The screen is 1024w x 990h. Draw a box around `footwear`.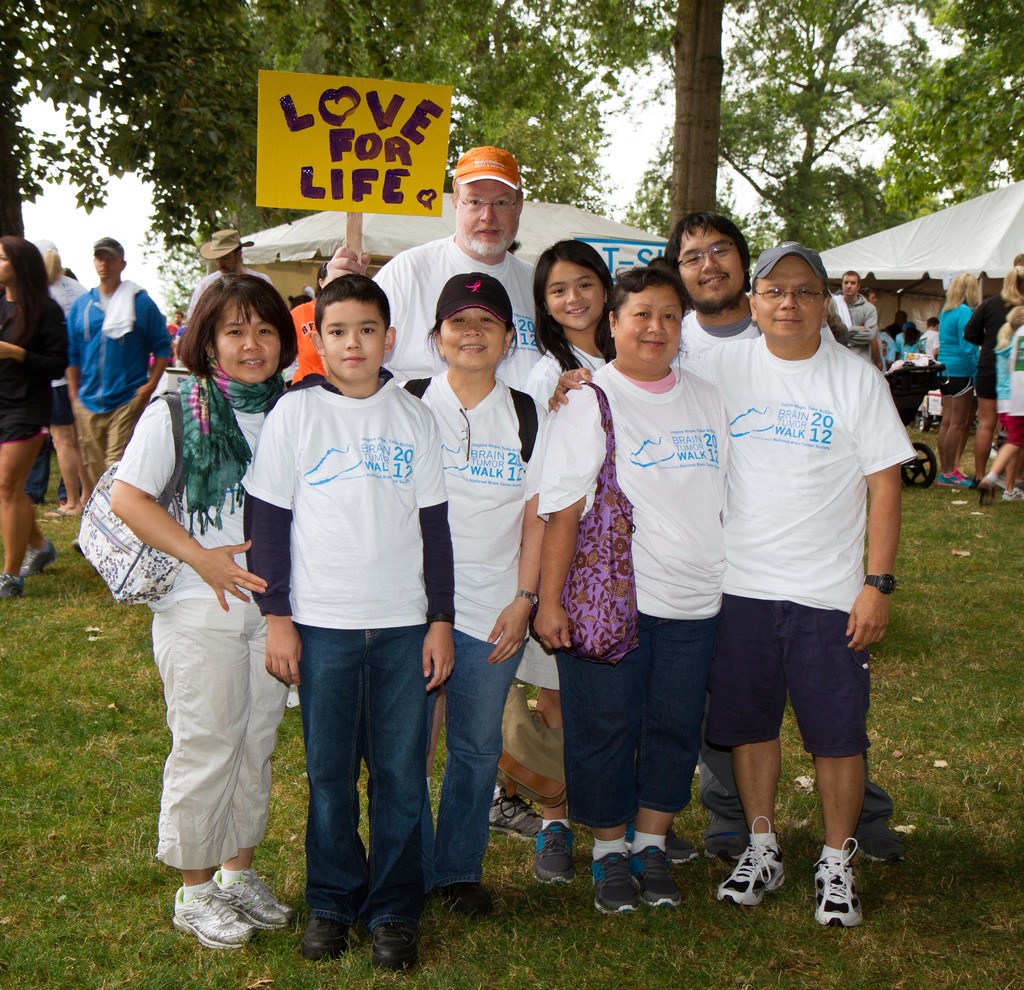
294, 915, 351, 967.
